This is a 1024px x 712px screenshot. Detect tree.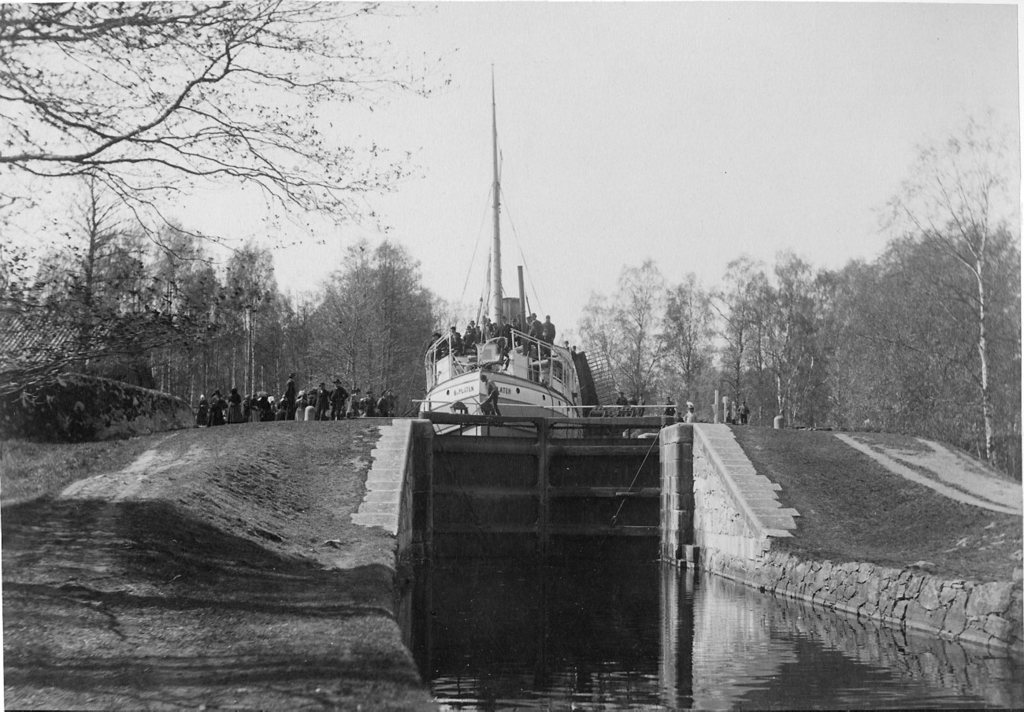
bbox(0, 0, 510, 278).
